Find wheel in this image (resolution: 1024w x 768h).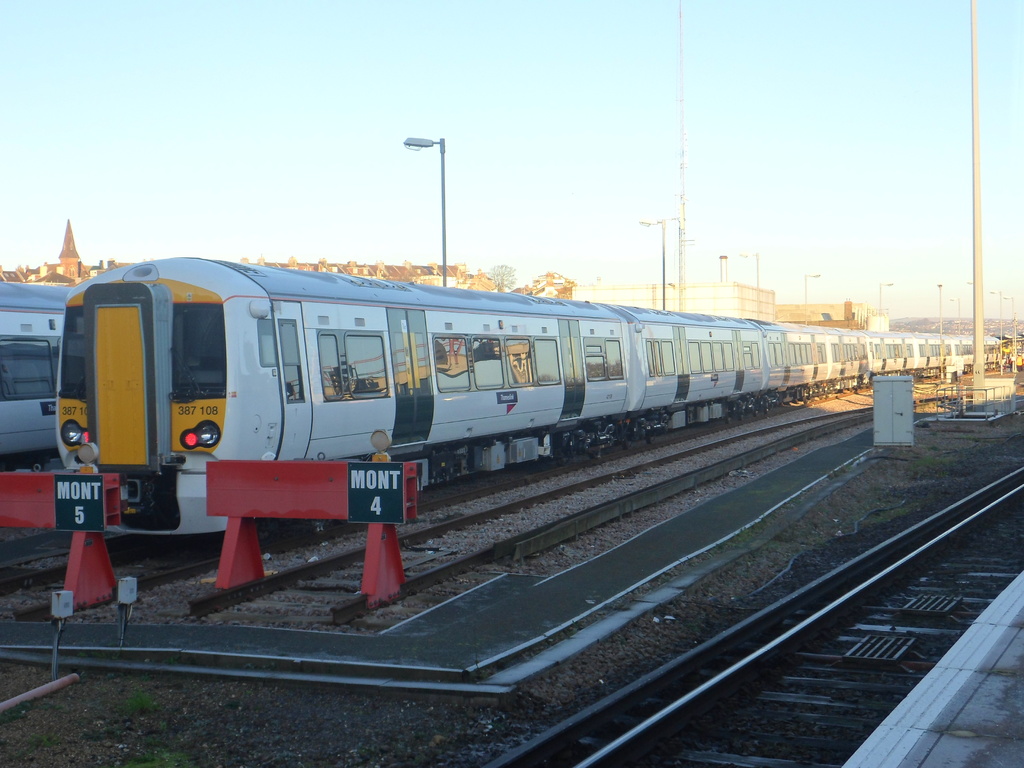
l=738, t=407, r=744, b=420.
